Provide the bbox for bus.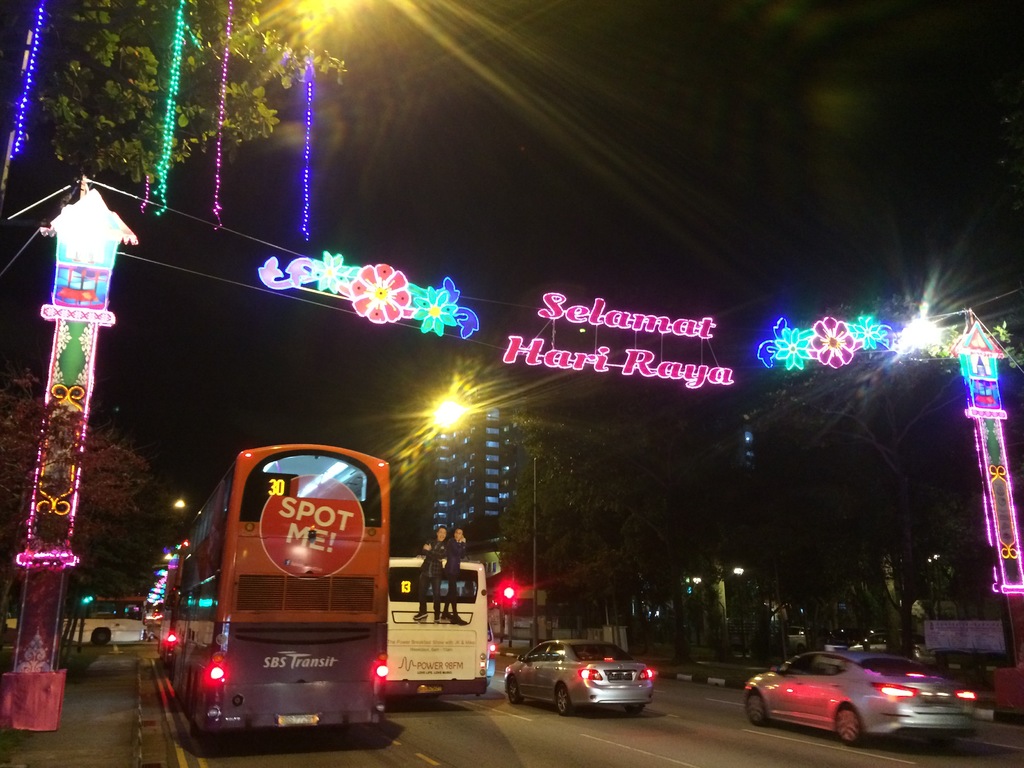
x1=3, y1=590, x2=152, y2=653.
